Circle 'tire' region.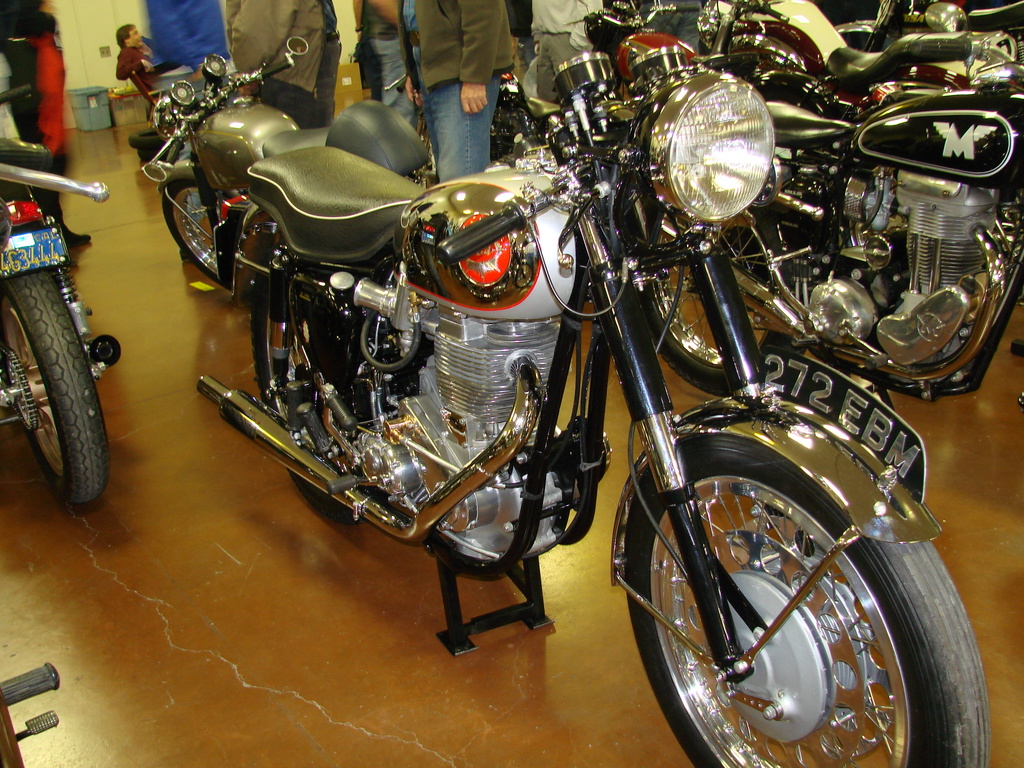
Region: (622,429,992,767).
